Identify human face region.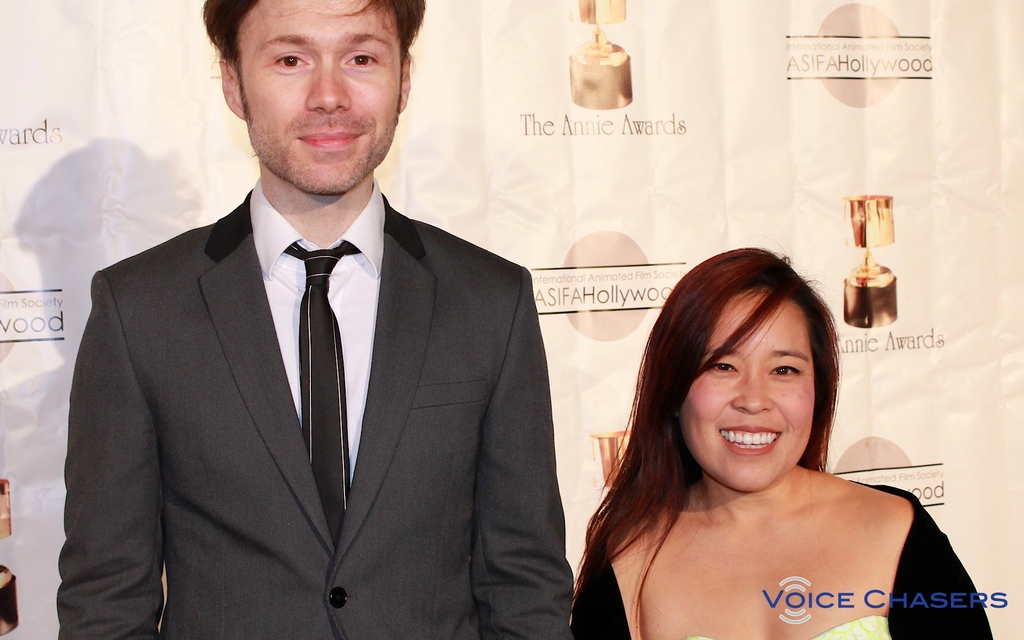
Region: left=678, top=292, right=816, bottom=492.
